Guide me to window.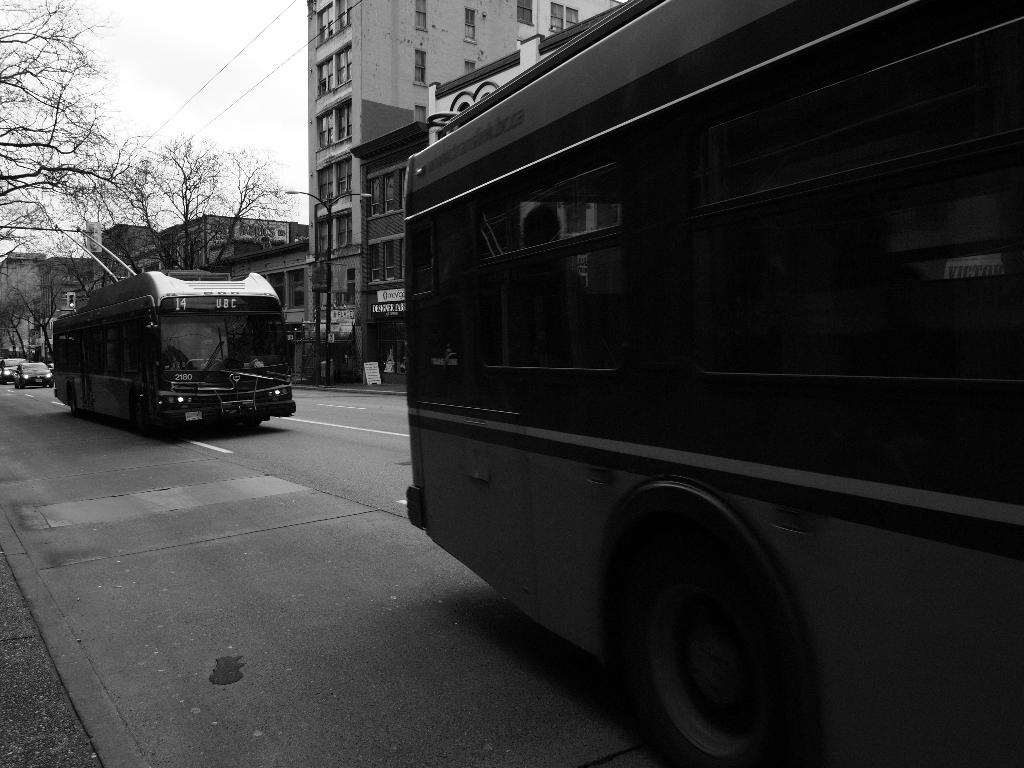
Guidance: crop(315, 89, 352, 150).
